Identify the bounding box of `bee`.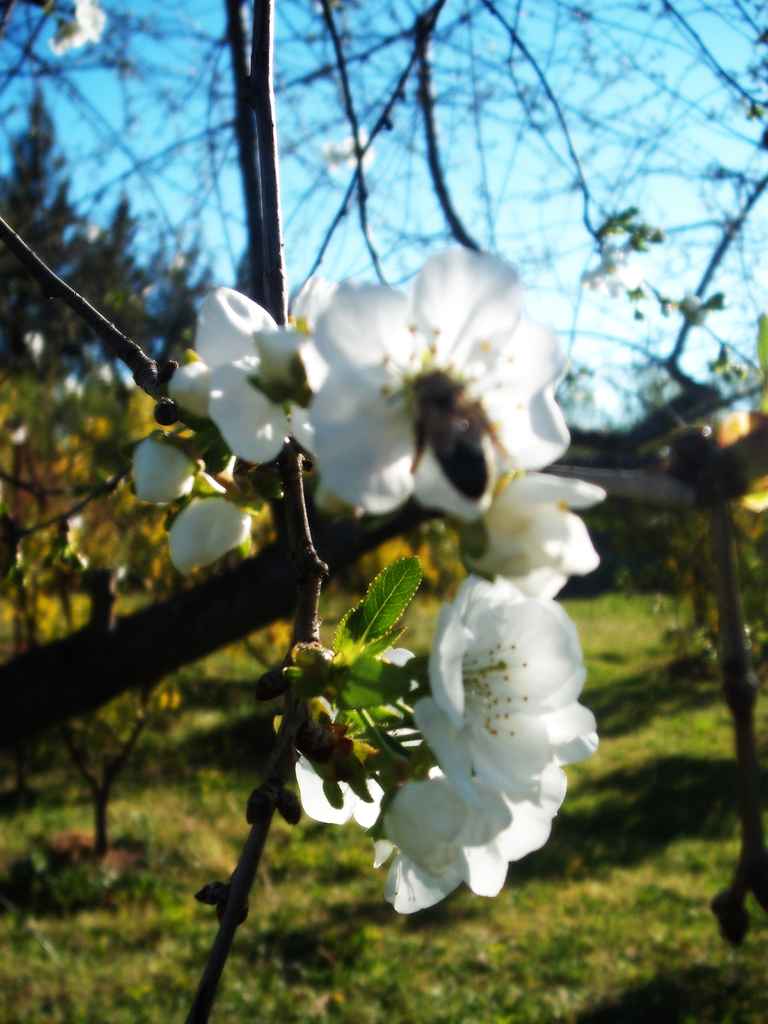
detection(662, 406, 767, 547).
